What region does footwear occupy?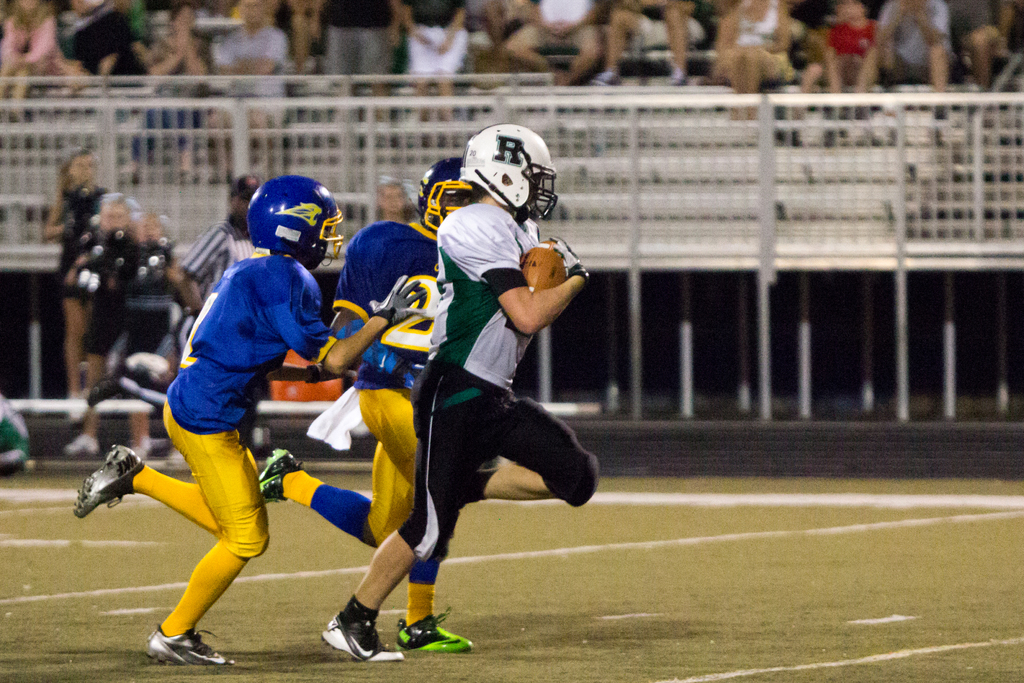
select_region(394, 604, 475, 654).
